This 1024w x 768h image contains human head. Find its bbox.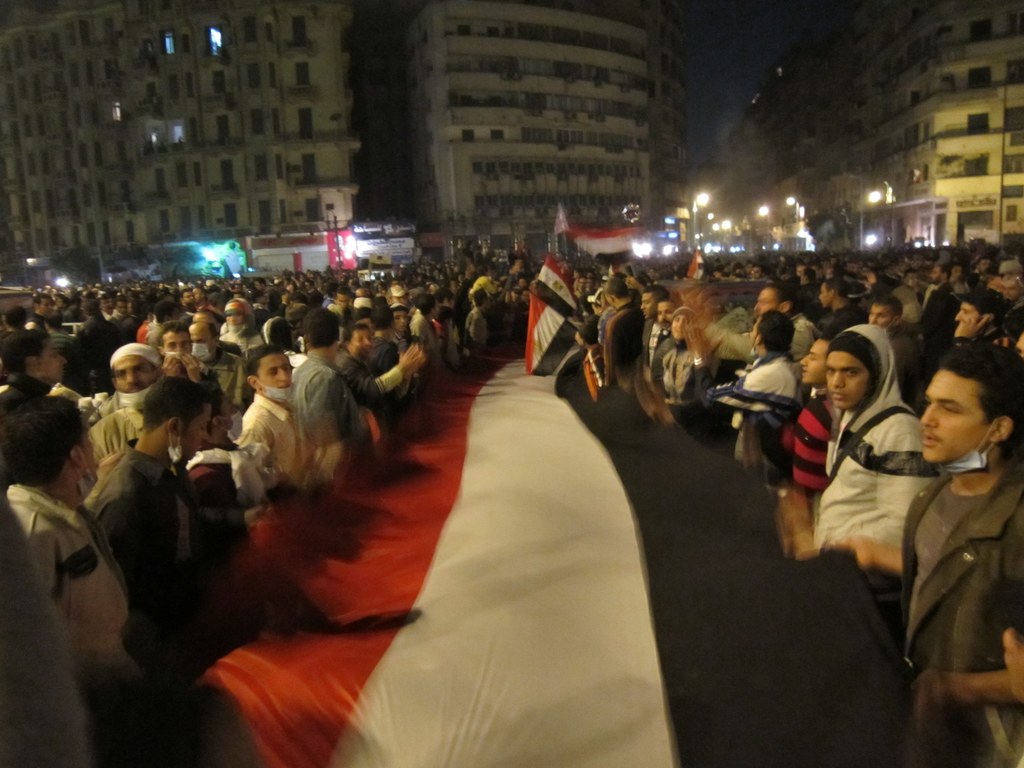
824 322 897 410.
